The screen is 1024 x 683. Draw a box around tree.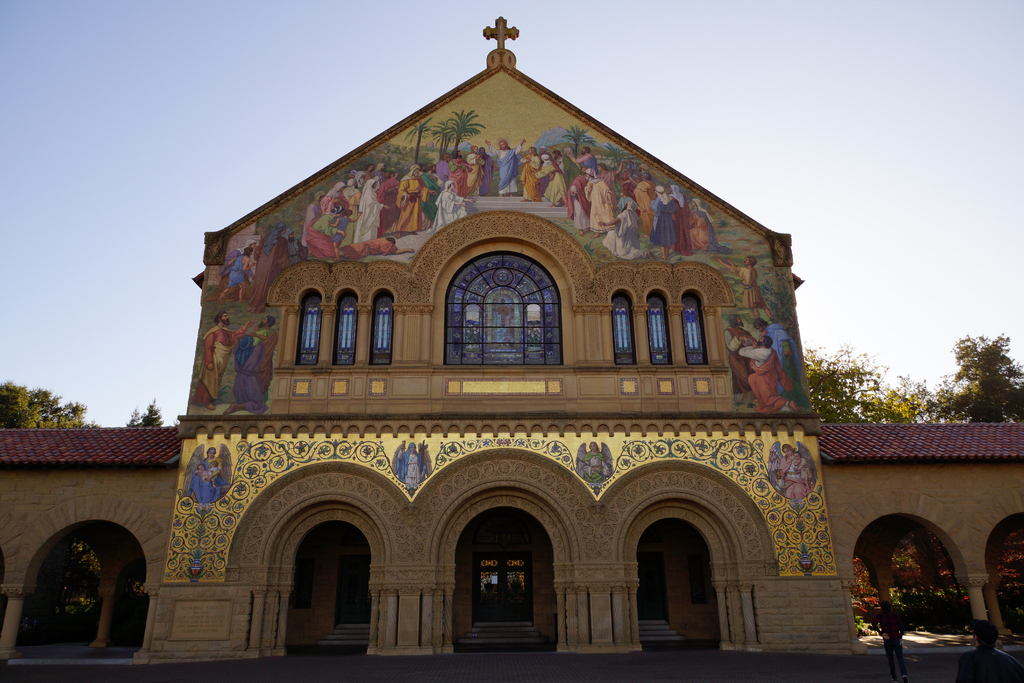
444 110 488 158.
